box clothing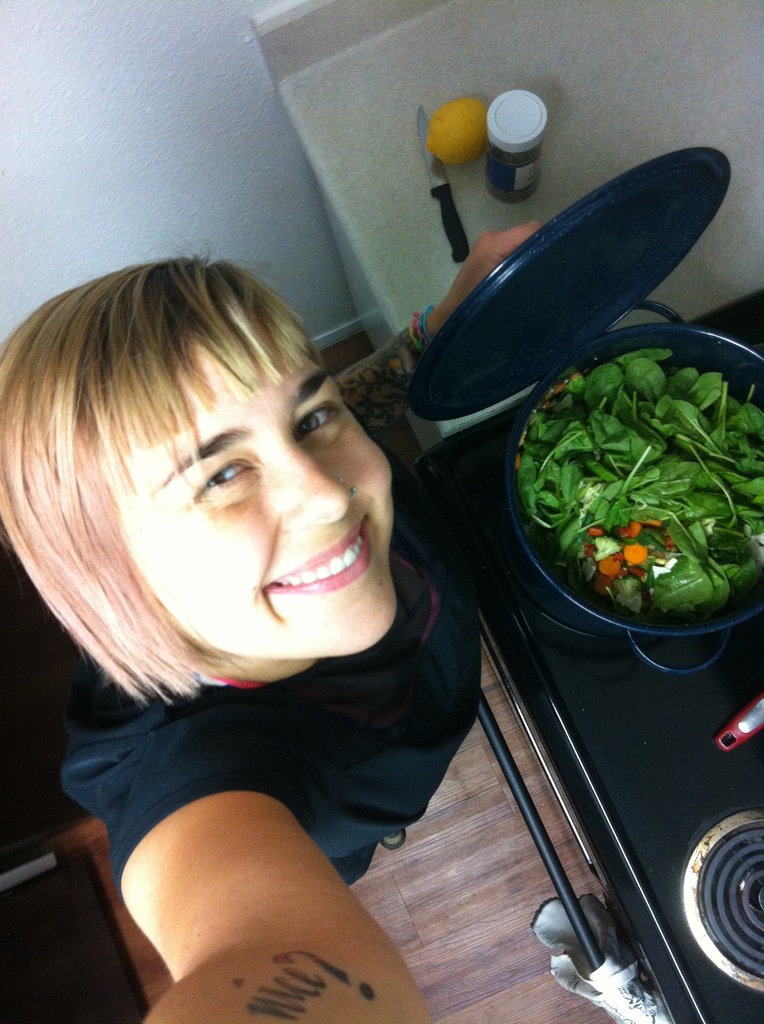
<box>56,638,490,894</box>
